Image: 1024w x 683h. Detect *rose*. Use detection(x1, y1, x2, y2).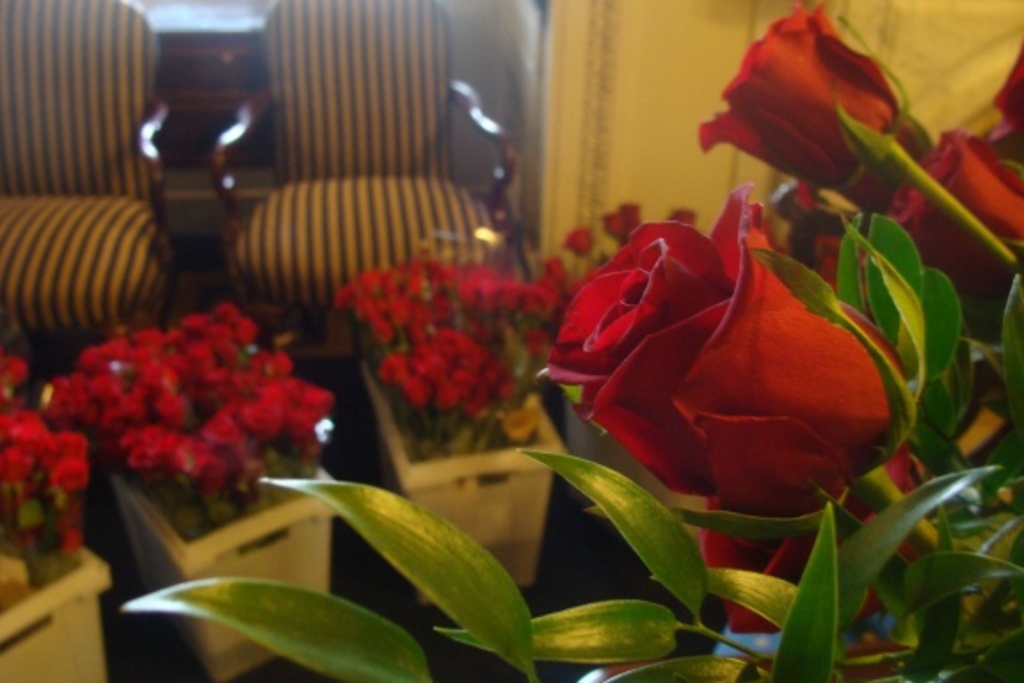
detection(702, 439, 926, 637).
